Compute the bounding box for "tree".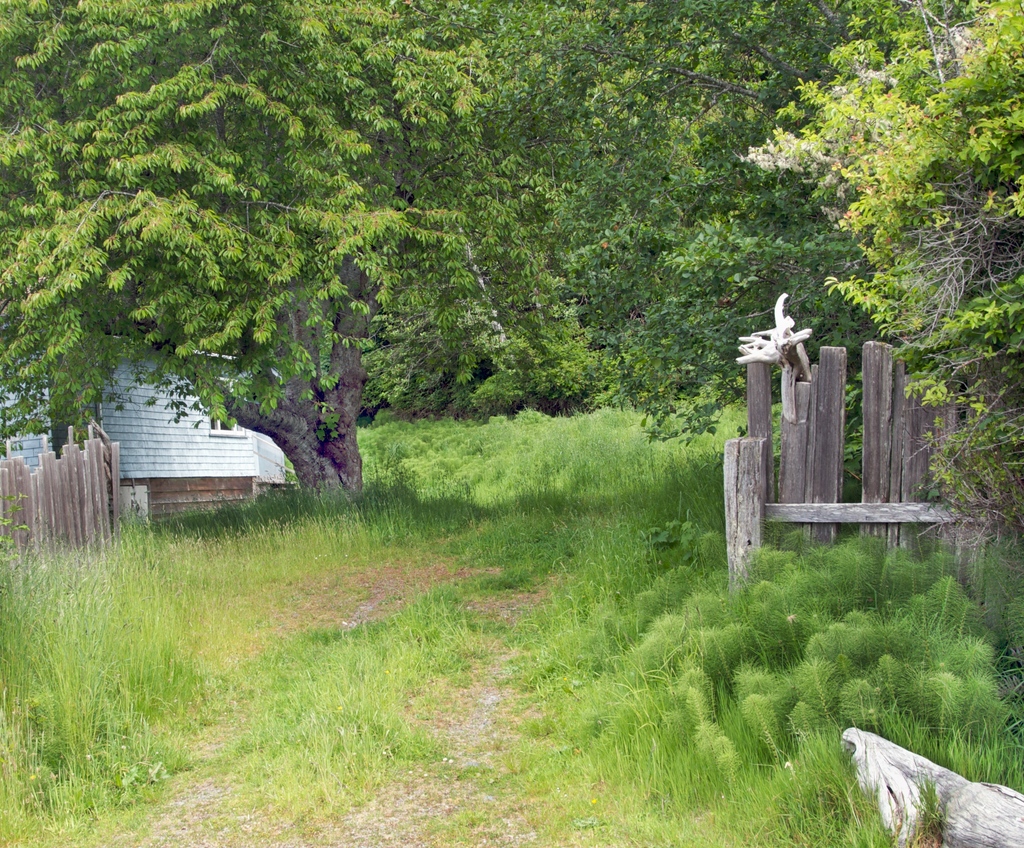
select_region(724, 0, 1023, 540).
